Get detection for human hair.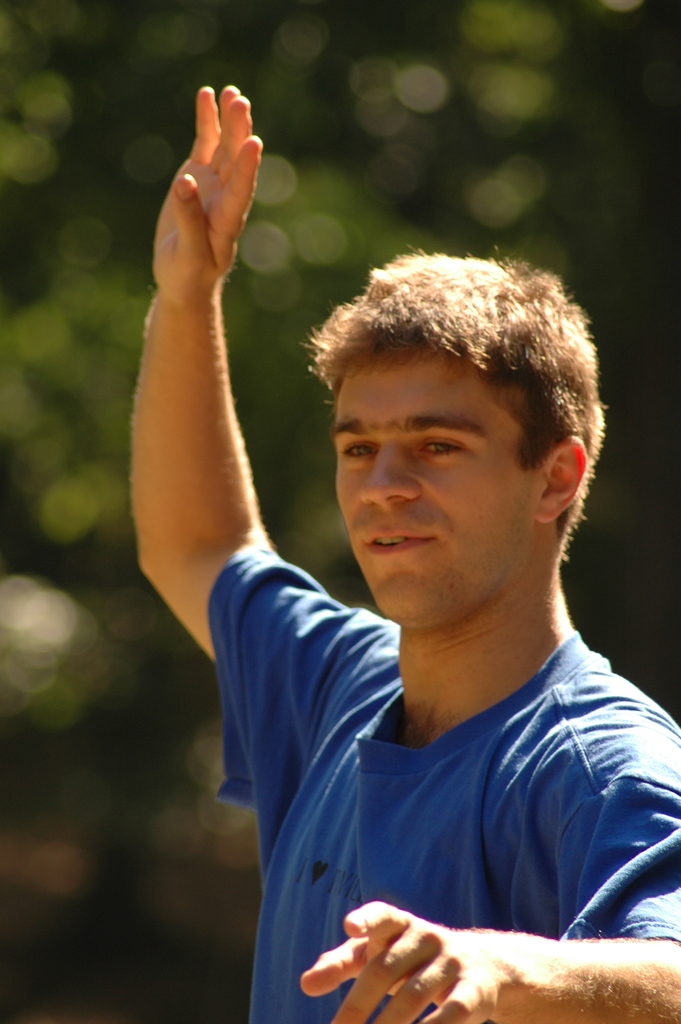
Detection: pyautogui.locateOnScreen(302, 239, 591, 557).
